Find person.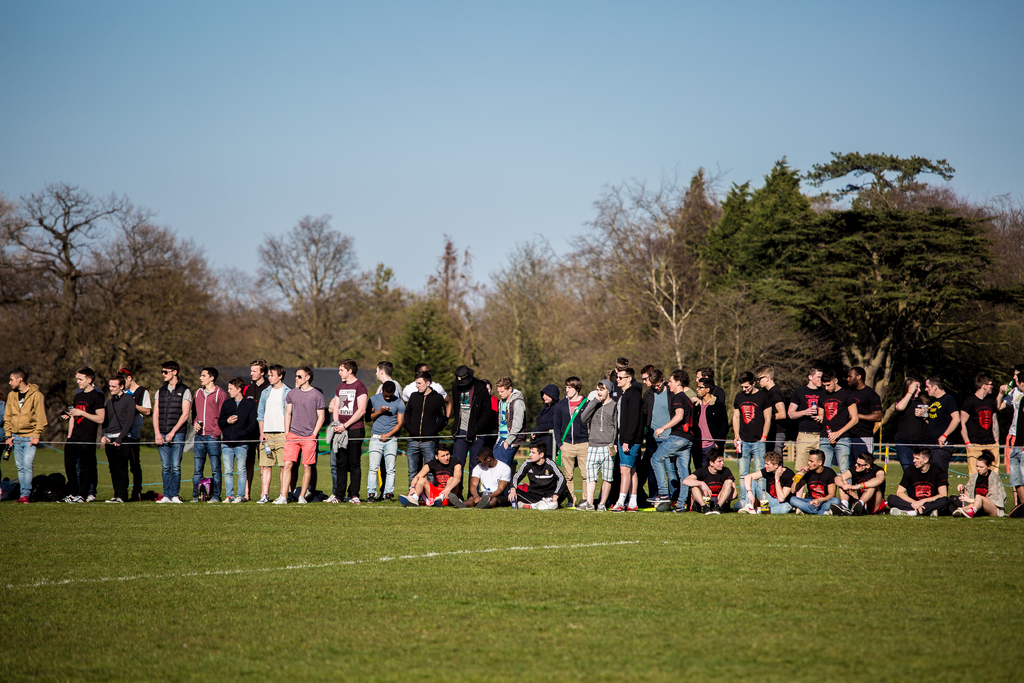
[x1=650, y1=370, x2=692, y2=510].
